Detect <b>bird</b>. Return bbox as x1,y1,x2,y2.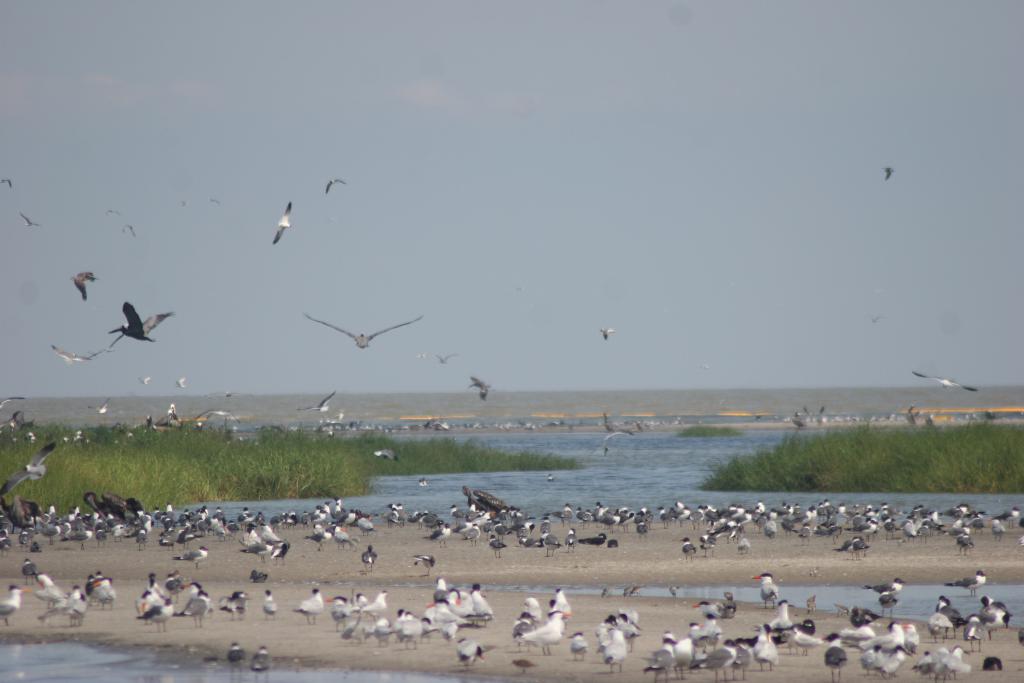
0,395,28,409.
